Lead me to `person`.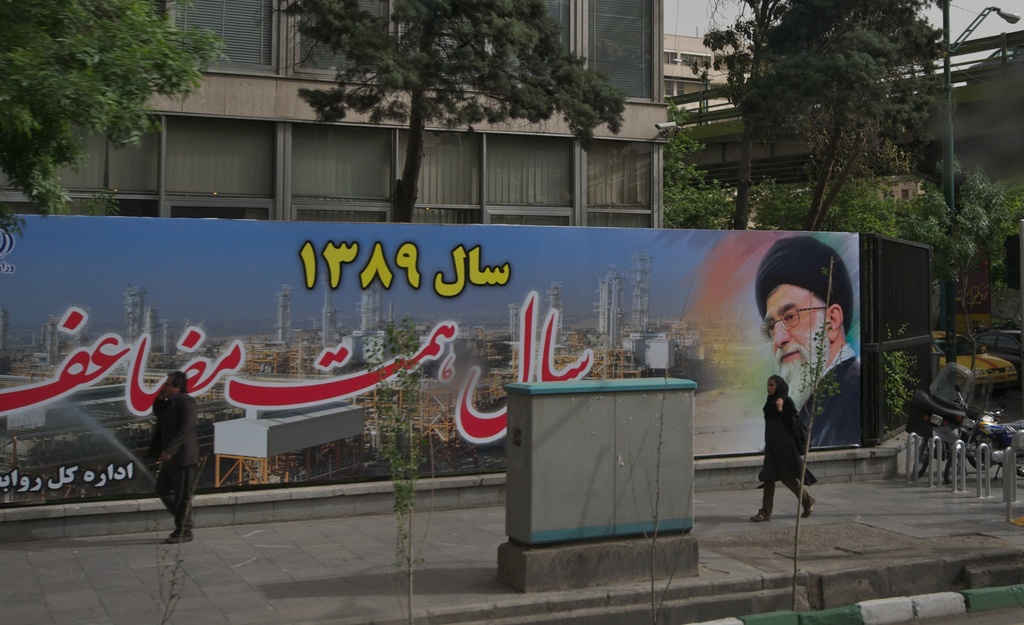
Lead to rect(768, 375, 827, 526).
